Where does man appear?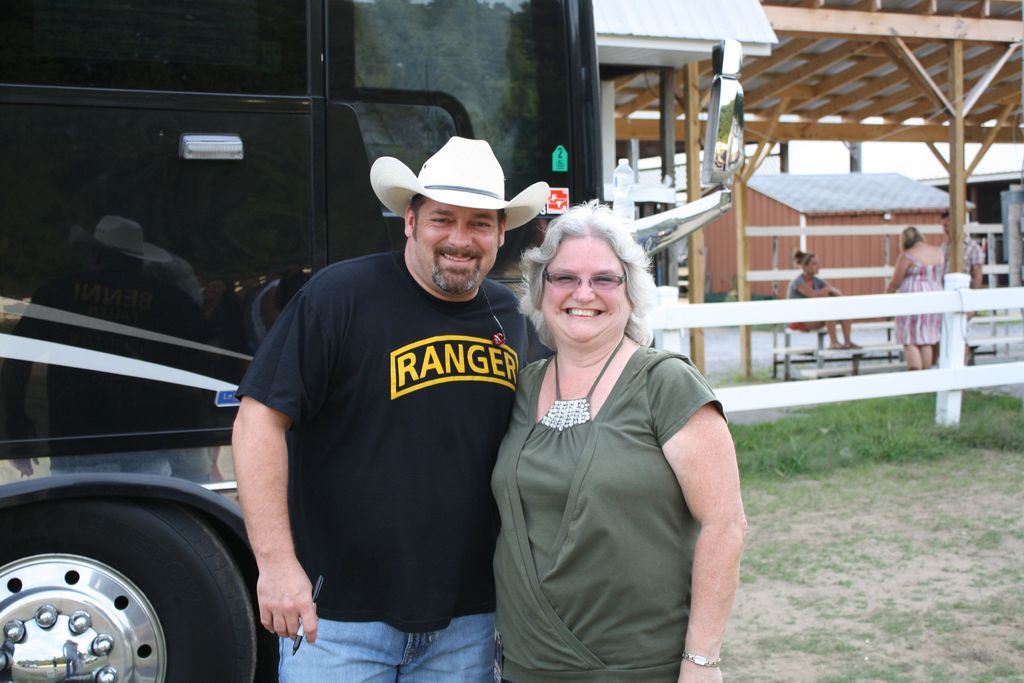
Appears at {"x1": 943, "y1": 208, "x2": 982, "y2": 293}.
